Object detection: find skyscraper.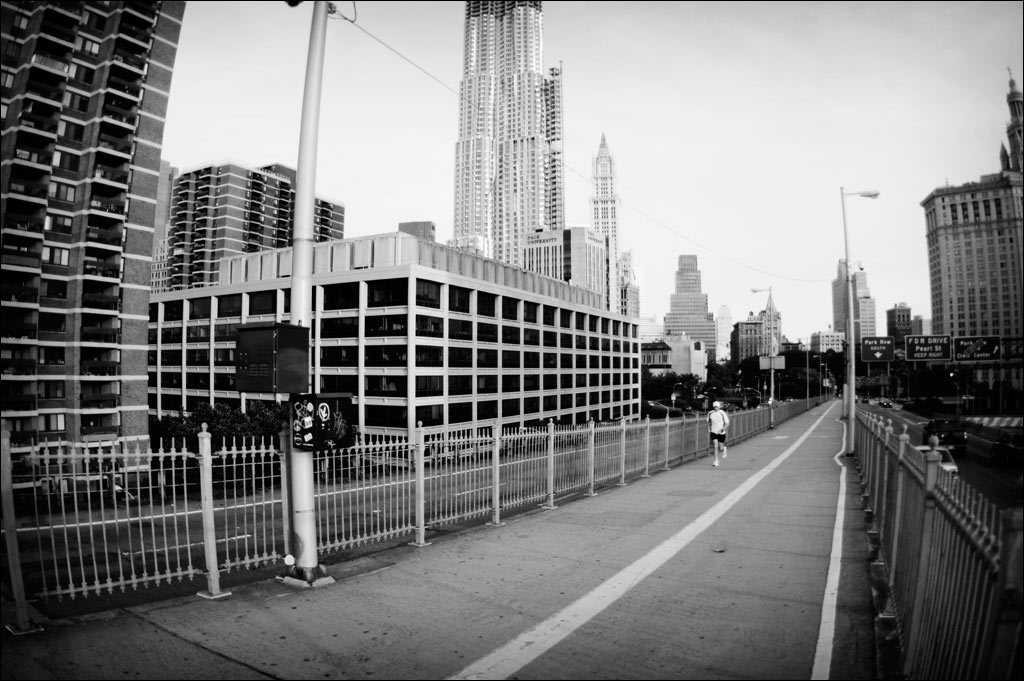
bbox=(0, 0, 183, 513).
